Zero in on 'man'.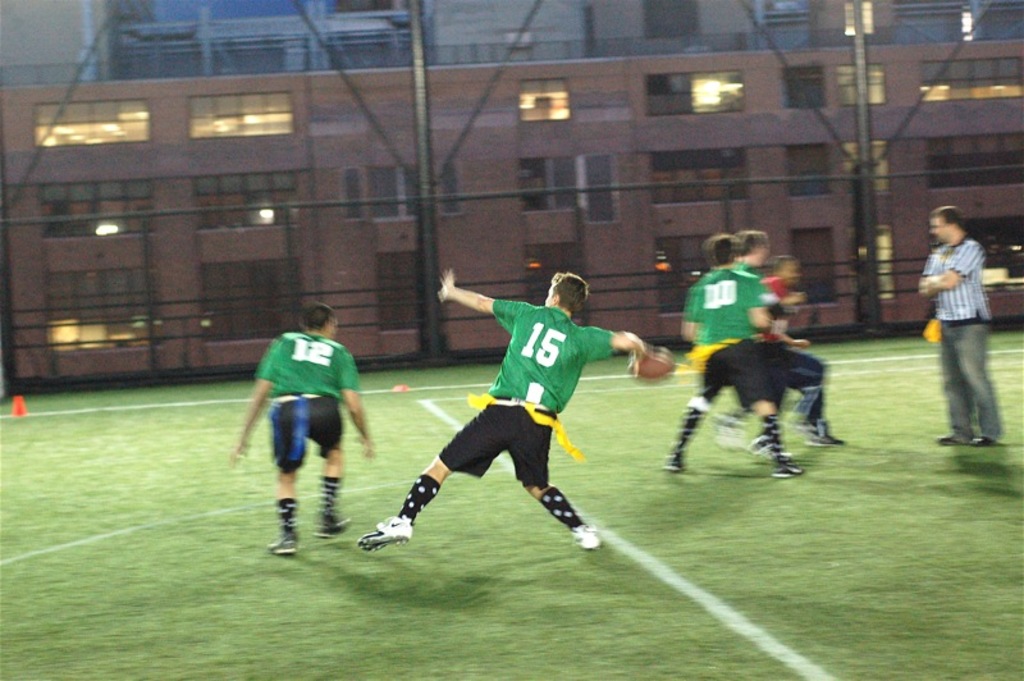
Zeroed in: 712:228:829:453.
